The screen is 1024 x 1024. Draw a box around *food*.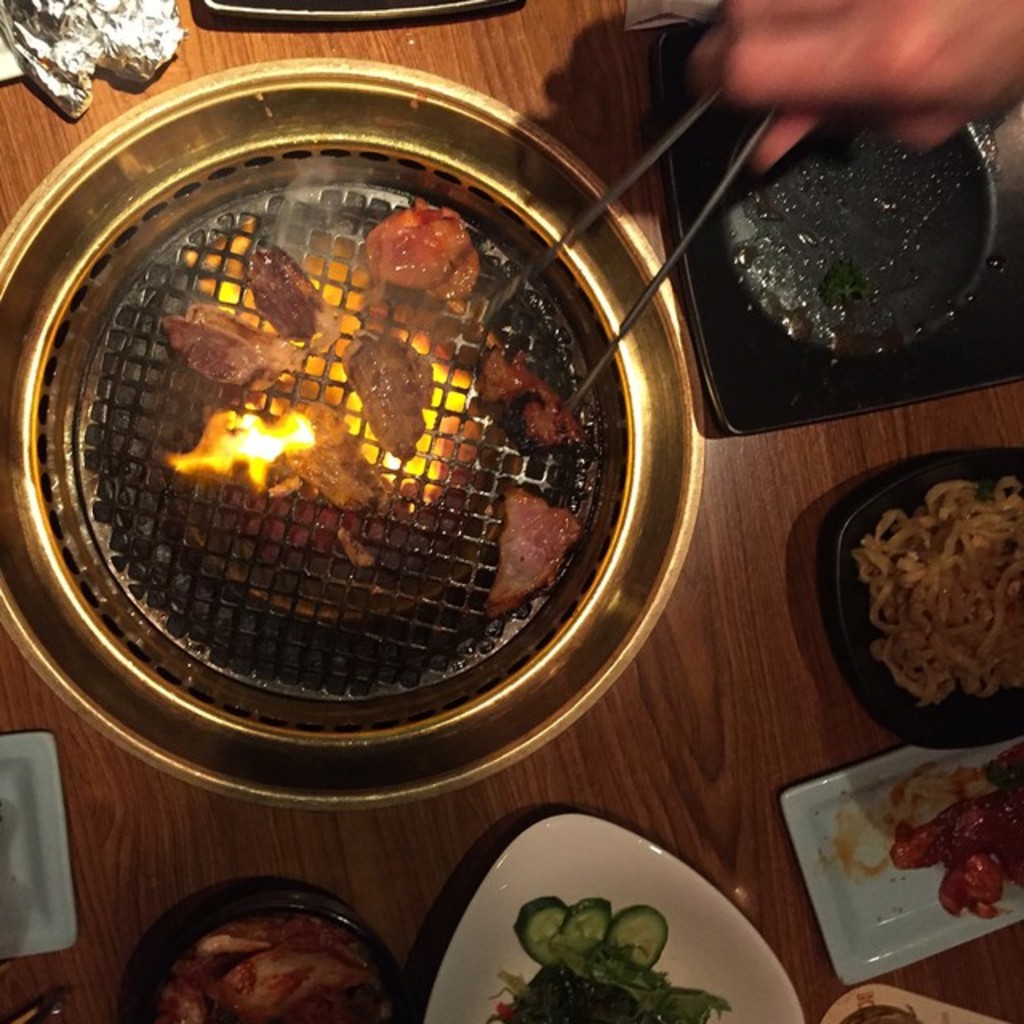
(485,482,584,622).
